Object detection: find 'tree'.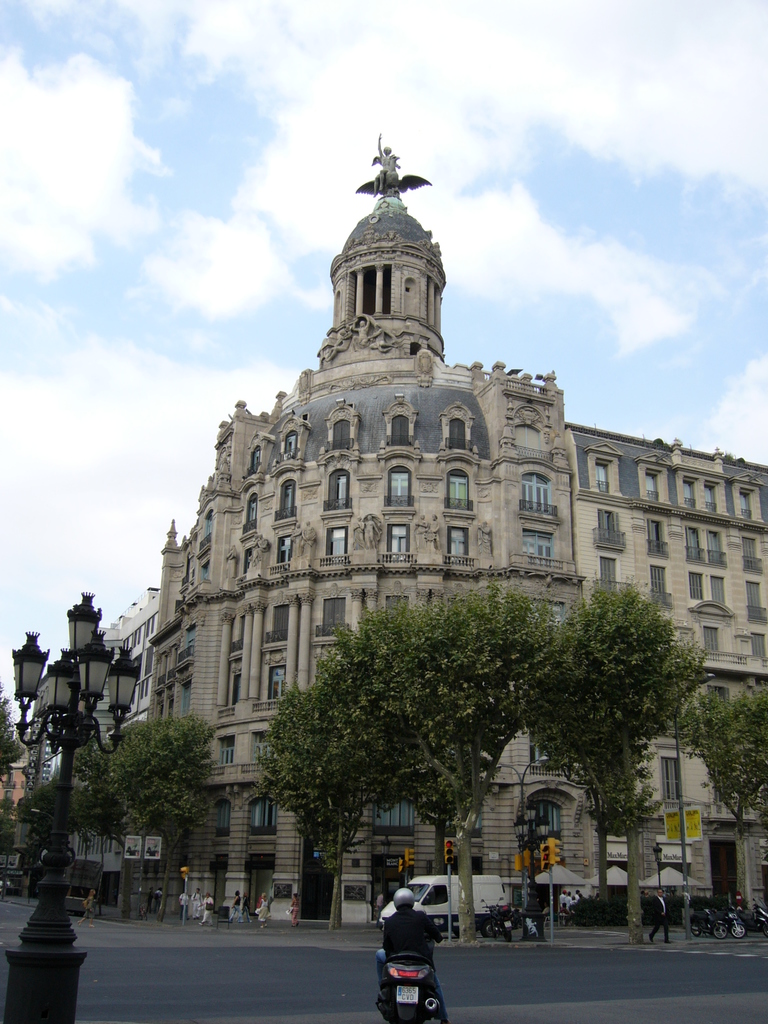
Rect(688, 679, 767, 919).
